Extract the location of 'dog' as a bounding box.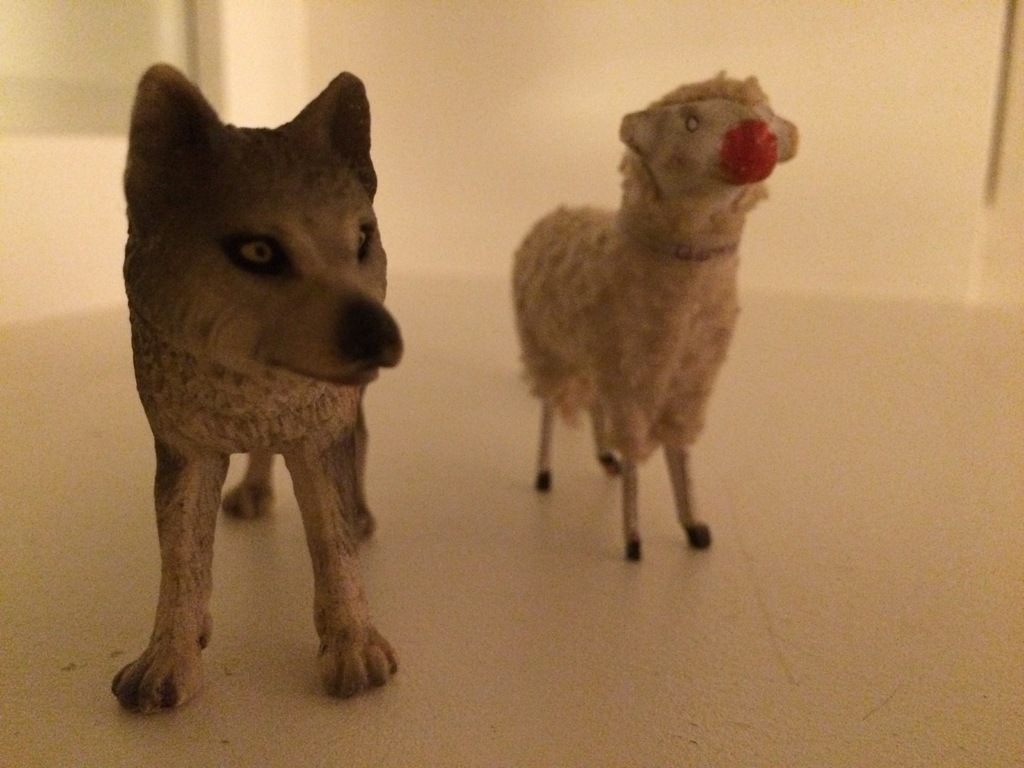
crop(103, 63, 416, 708).
